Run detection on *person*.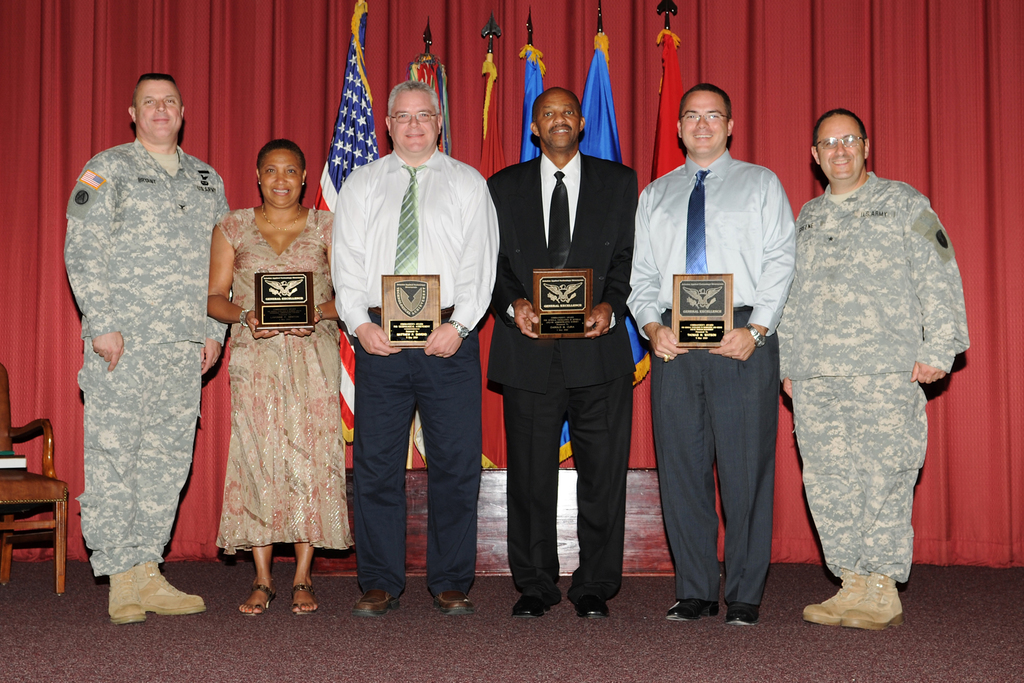
Result: x1=776 y1=106 x2=967 y2=636.
